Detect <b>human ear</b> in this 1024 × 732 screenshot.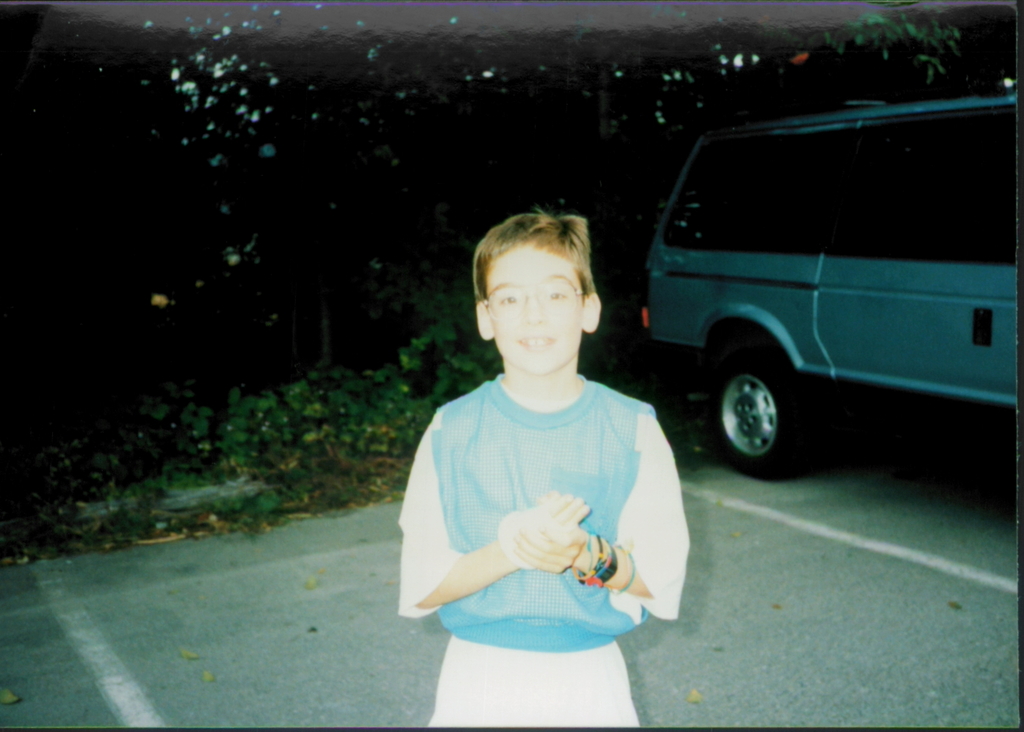
Detection: bbox=(578, 292, 601, 332).
